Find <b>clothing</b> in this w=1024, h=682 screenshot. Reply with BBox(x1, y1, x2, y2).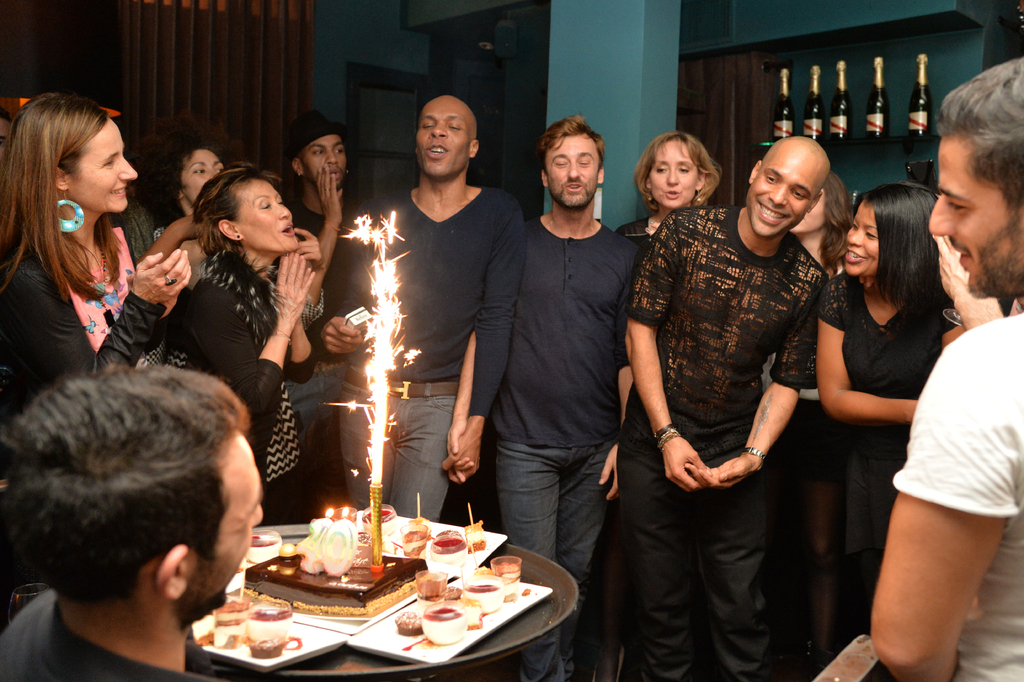
BBox(7, 163, 166, 374).
